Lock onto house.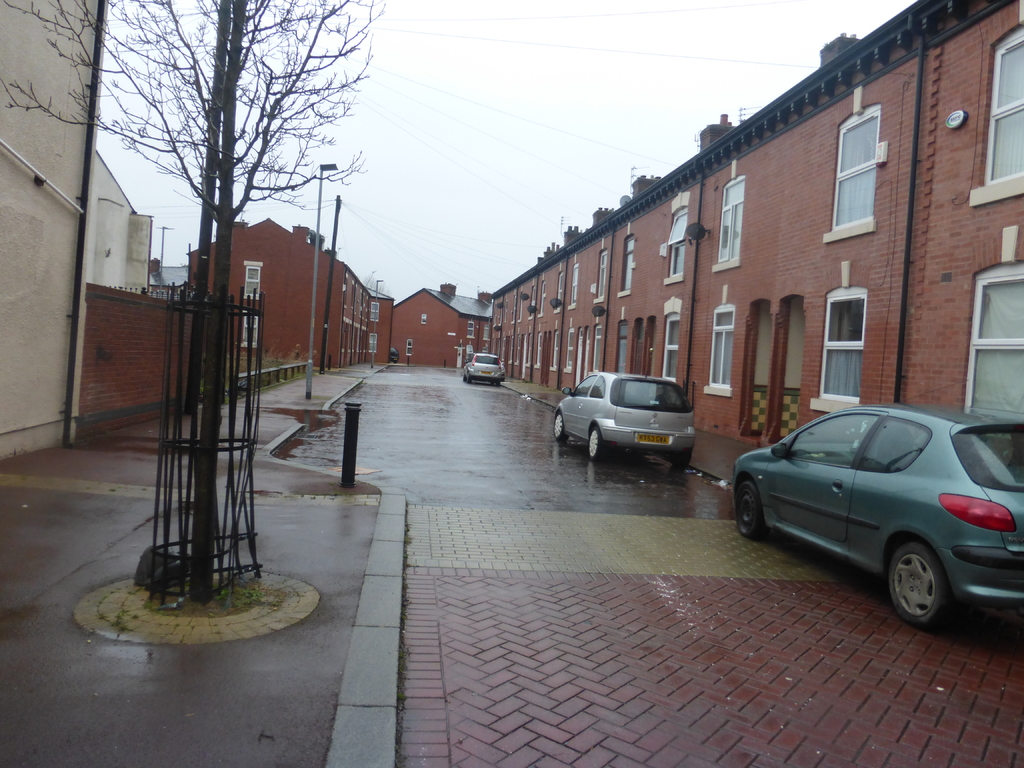
Locked: 387/25/1019/611.
